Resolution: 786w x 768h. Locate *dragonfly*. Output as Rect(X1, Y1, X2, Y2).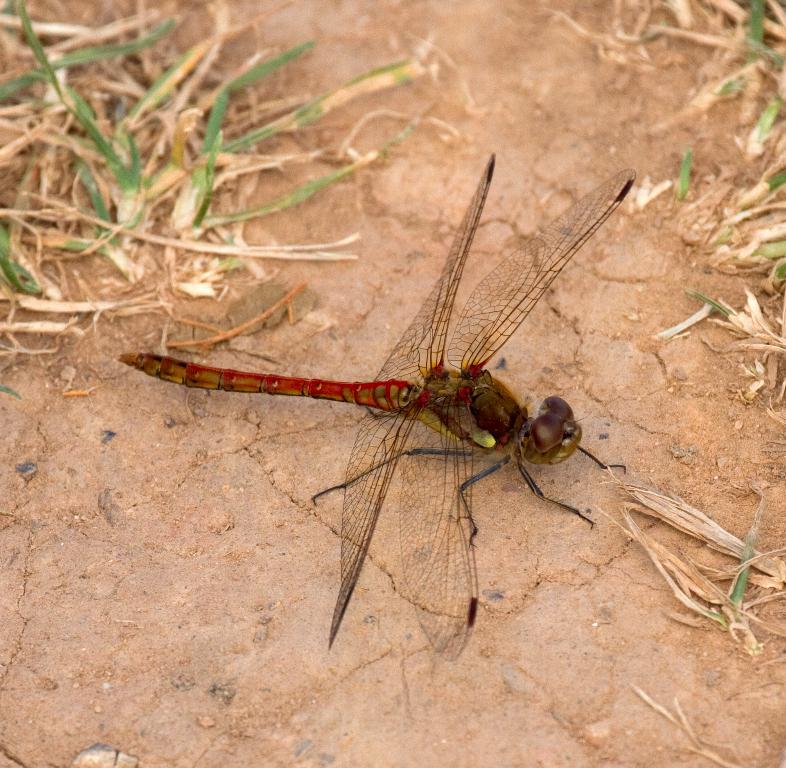
Rect(120, 153, 626, 661).
